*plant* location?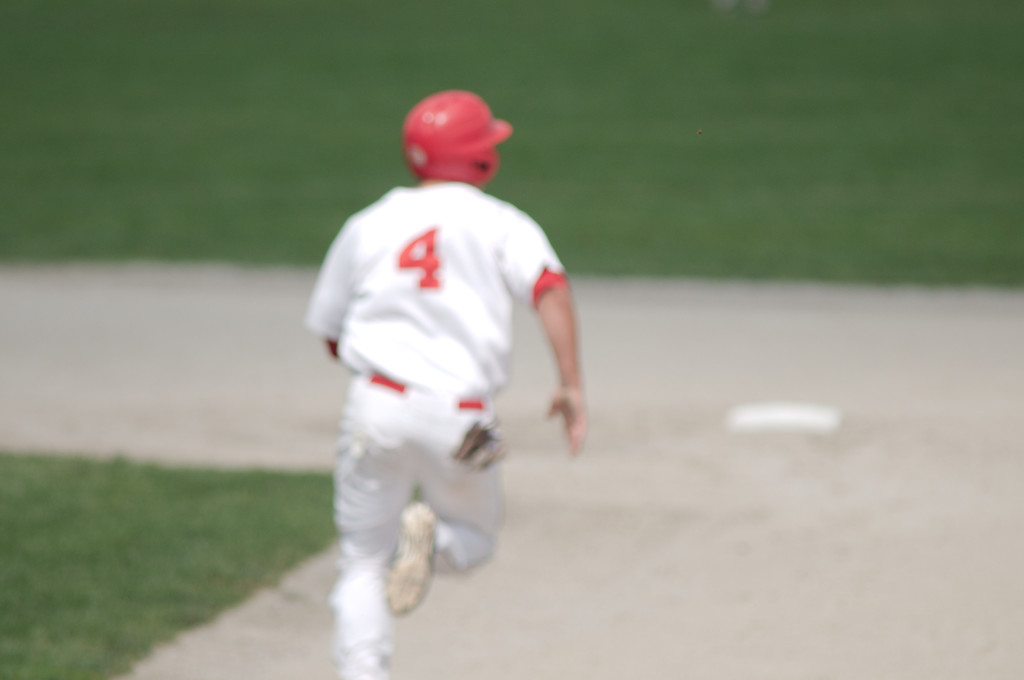
pyautogui.locateOnScreen(0, 447, 337, 679)
